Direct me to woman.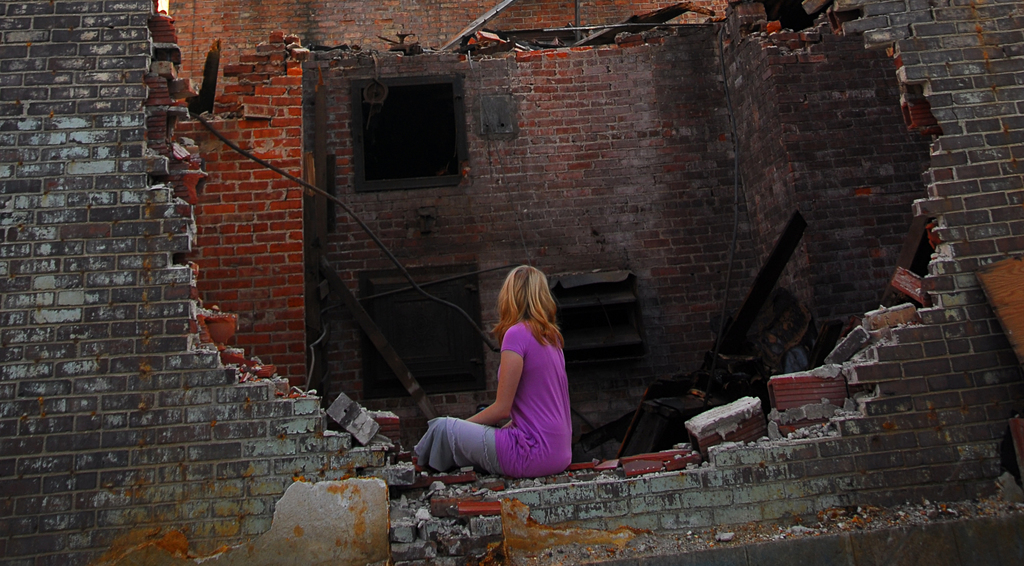
Direction: bbox=(431, 244, 580, 494).
